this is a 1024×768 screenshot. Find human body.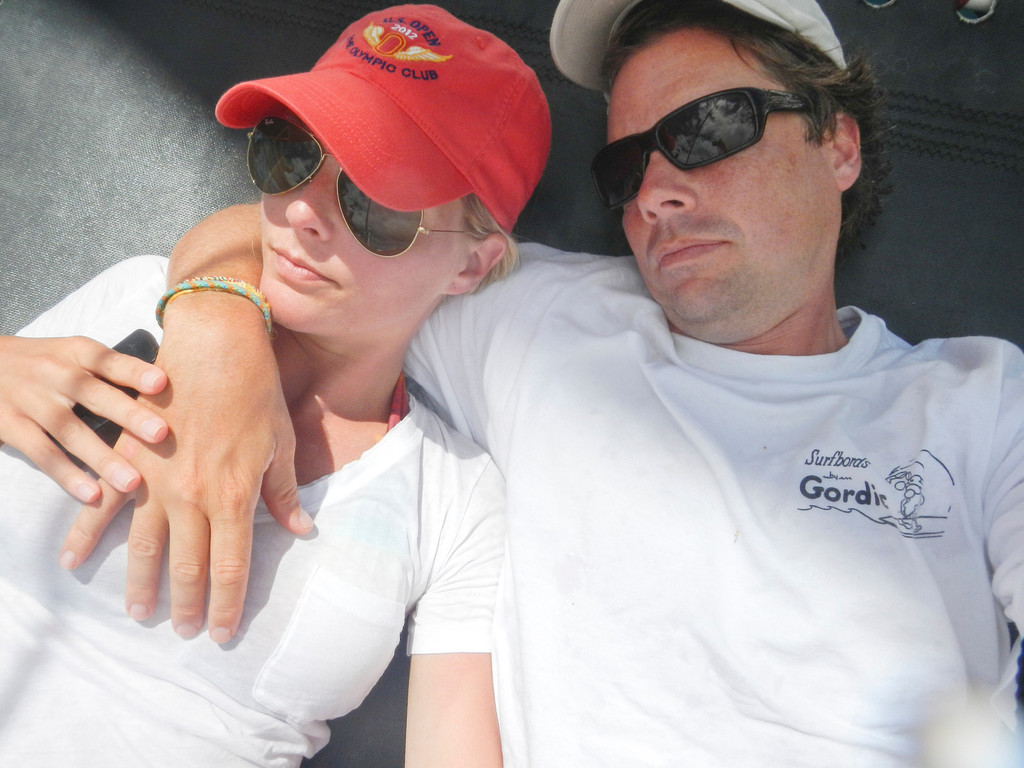
Bounding box: crop(58, 0, 1023, 767).
